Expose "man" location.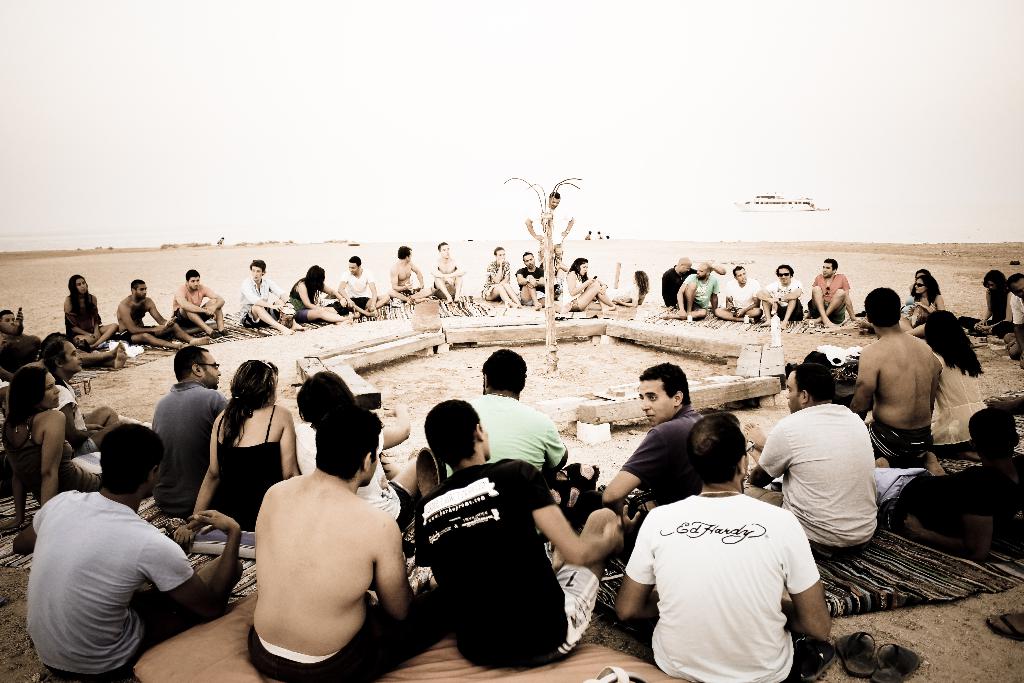
Exposed at box=[118, 279, 182, 347].
